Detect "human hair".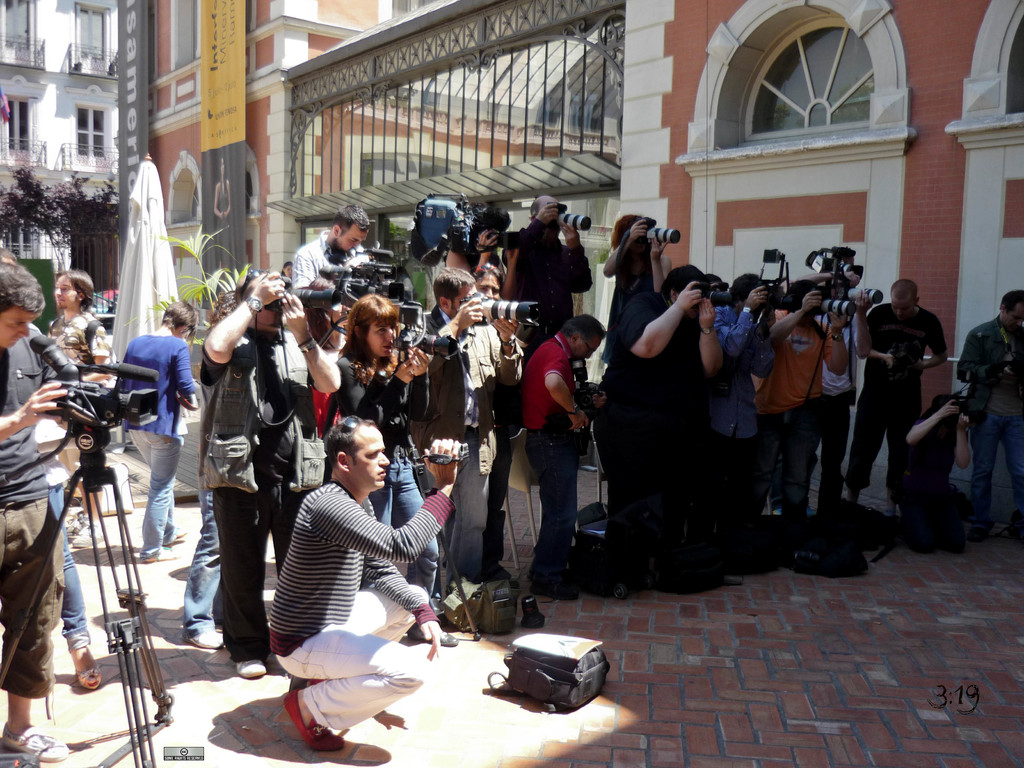
Detected at bbox(664, 262, 710, 292).
